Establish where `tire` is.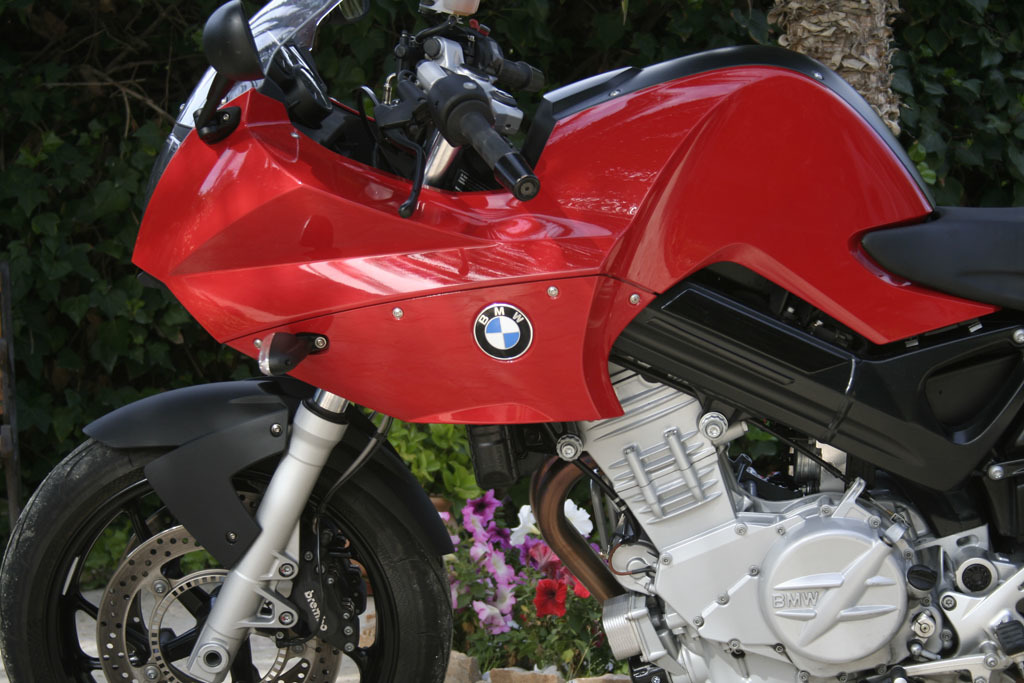
Established at bbox=[21, 428, 456, 682].
